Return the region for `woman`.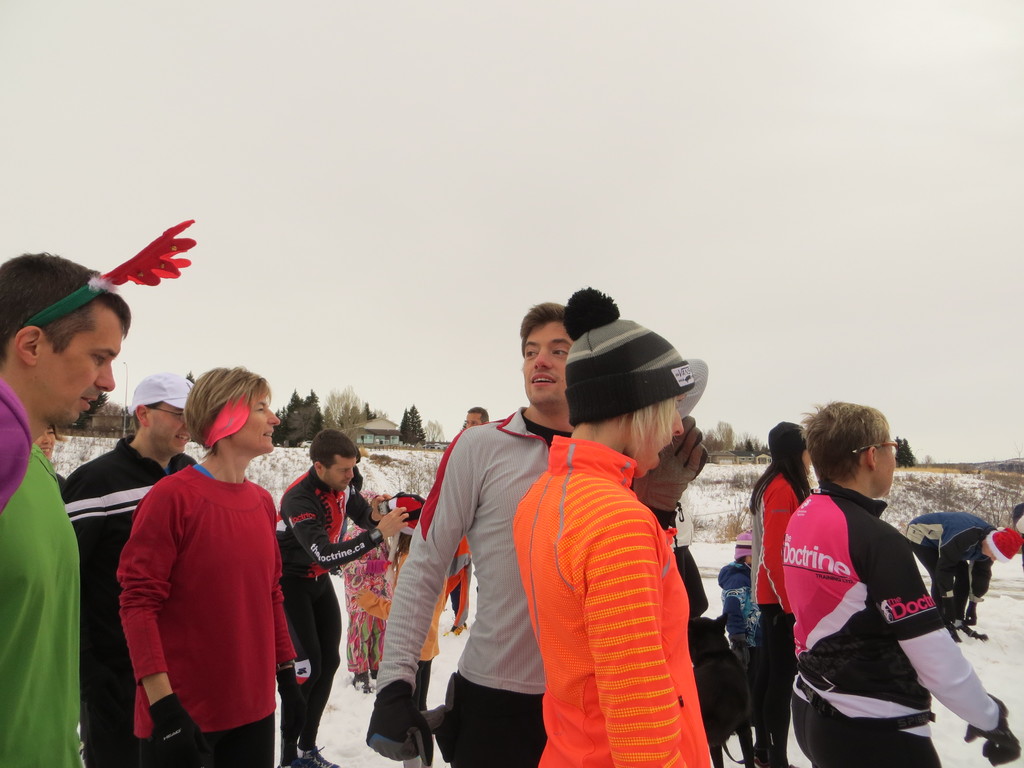
747, 424, 810, 767.
